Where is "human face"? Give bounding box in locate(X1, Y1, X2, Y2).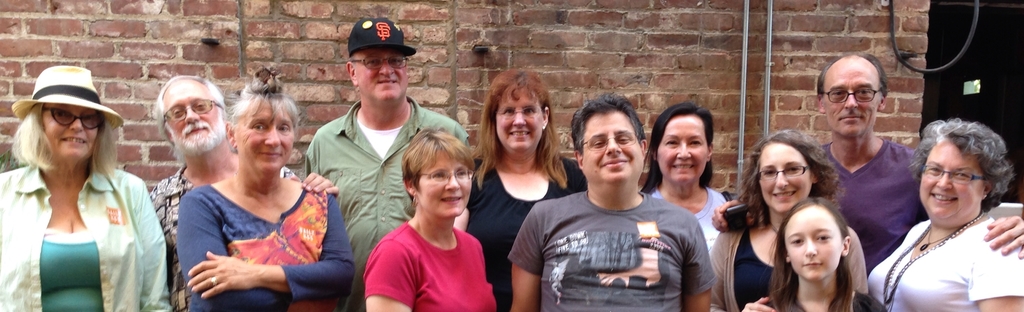
locate(761, 145, 813, 212).
